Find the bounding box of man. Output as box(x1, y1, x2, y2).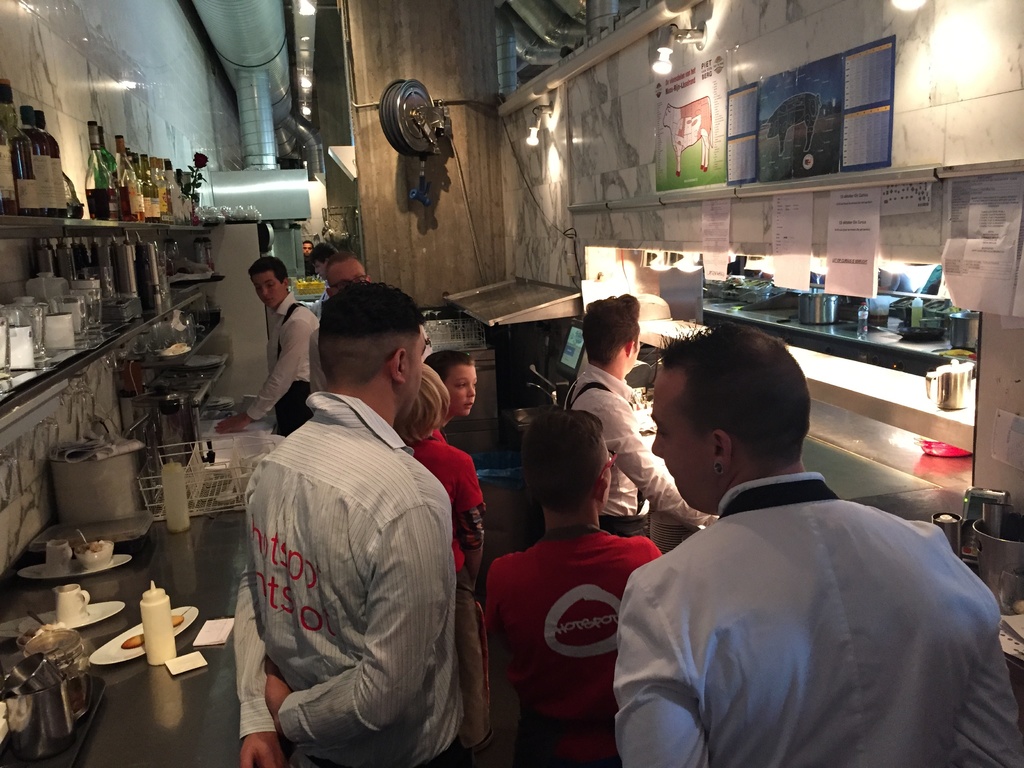
box(596, 321, 983, 767).
